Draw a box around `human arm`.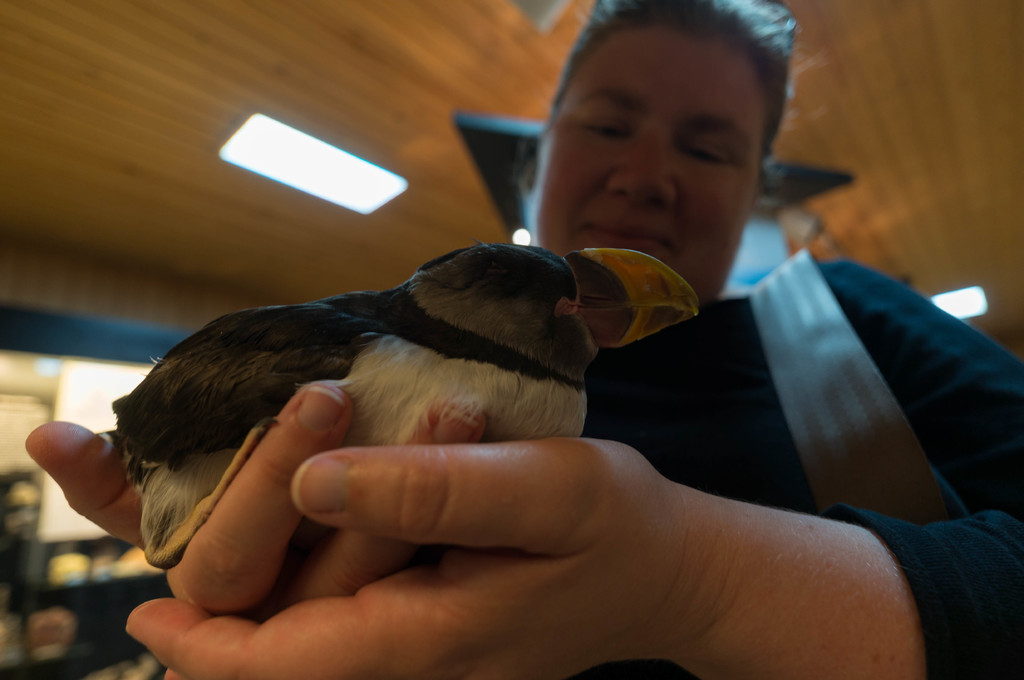
x1=24, y1=376, x2=490, y2=622.
